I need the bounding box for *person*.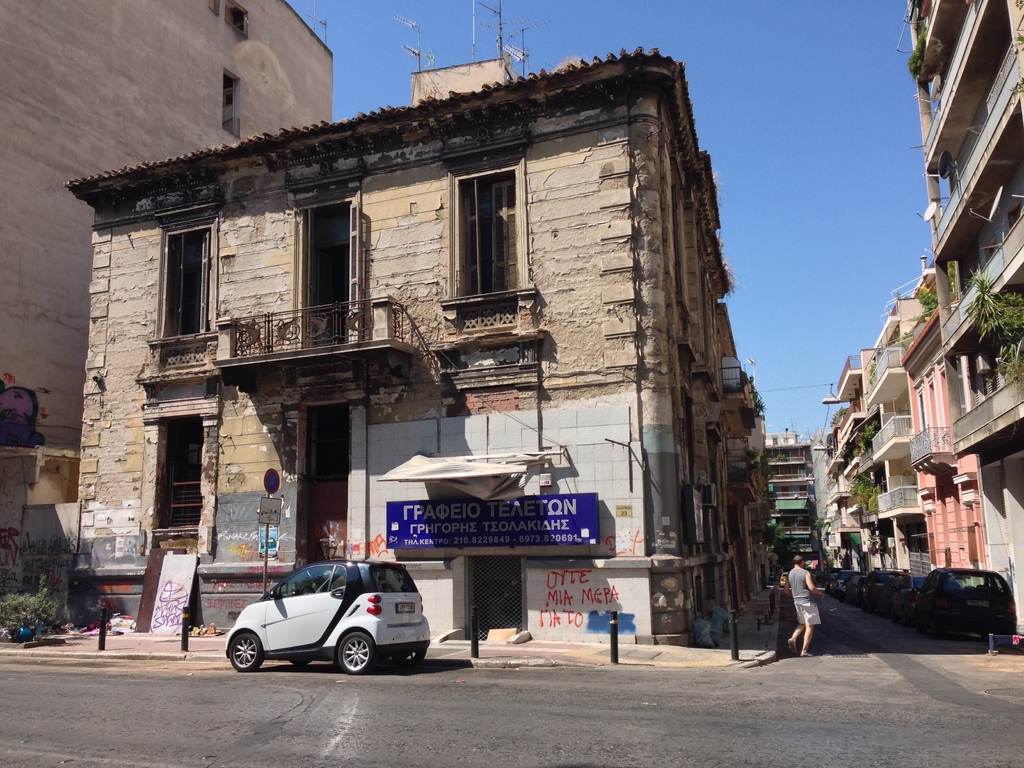
Here it is: crop(785, 547, 824, 666).
